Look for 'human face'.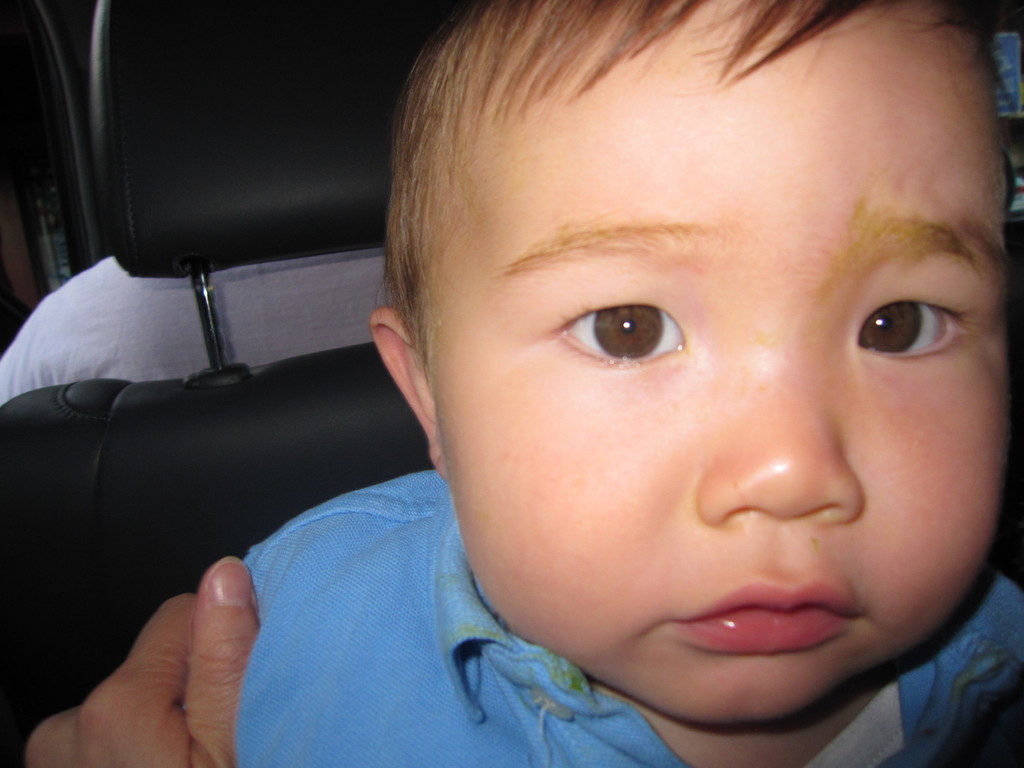
Found: [left=431, top=33, right=1016, bottom=723].
